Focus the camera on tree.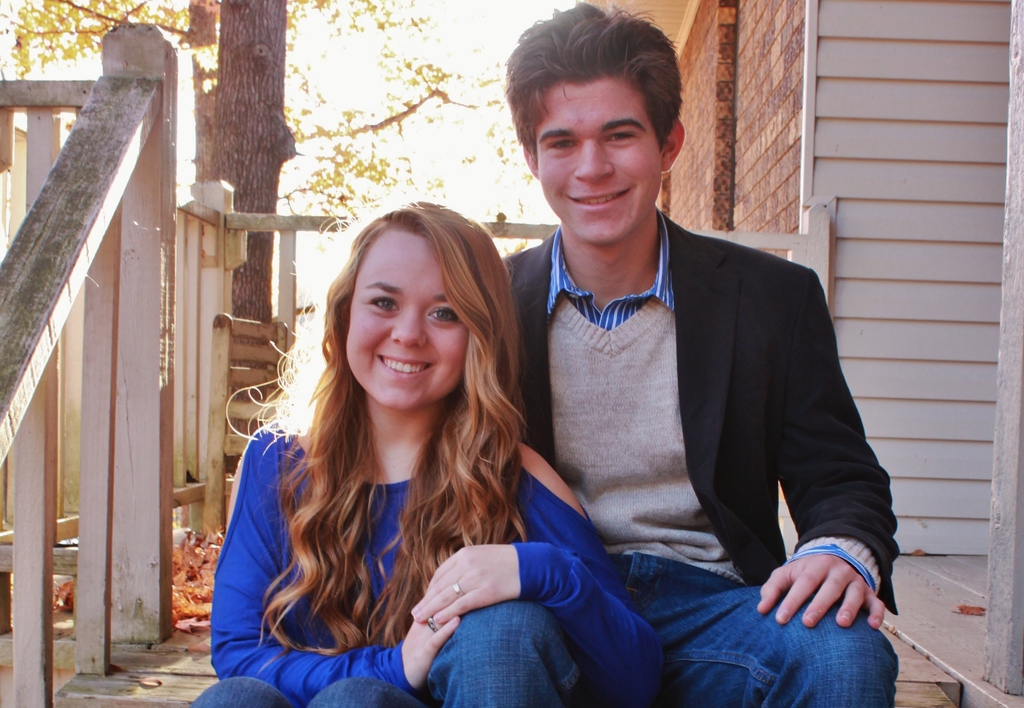
Focus region: Rect(207, 0, 300, 325).
